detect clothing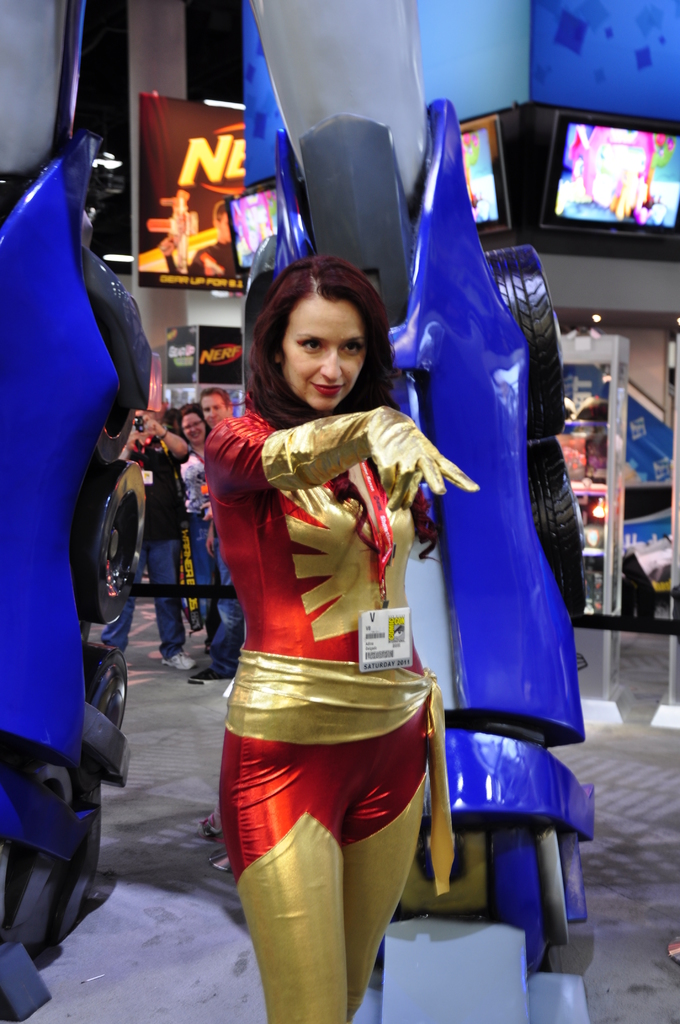
(77,451,214,673)
